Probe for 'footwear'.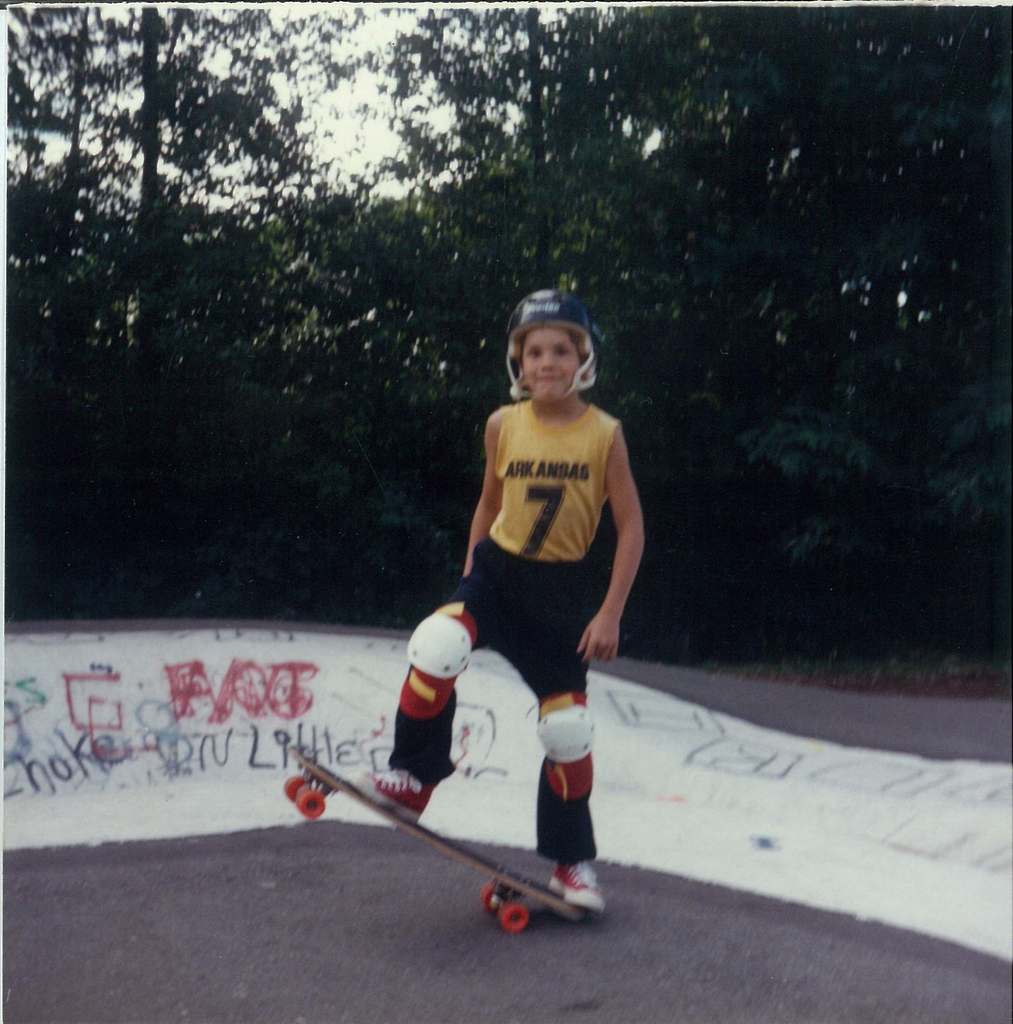
Probe result: box(341, 769, 441, 817).
